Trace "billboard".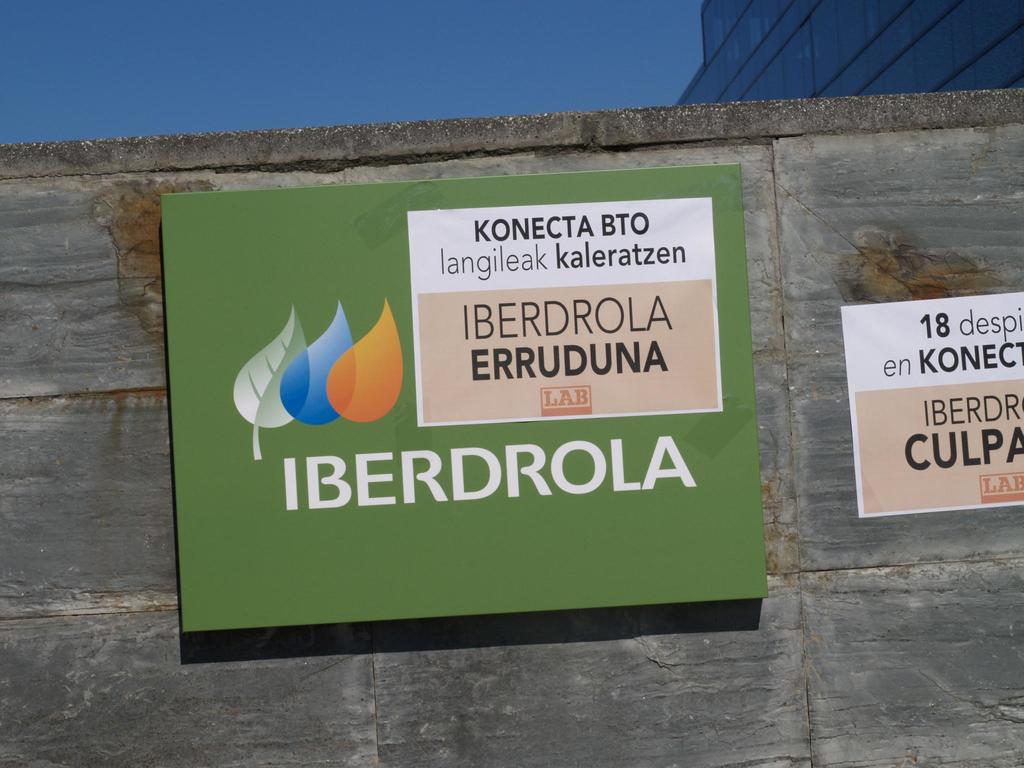
Traced to x1=838, y1=290, x2=1023, y2=525.
